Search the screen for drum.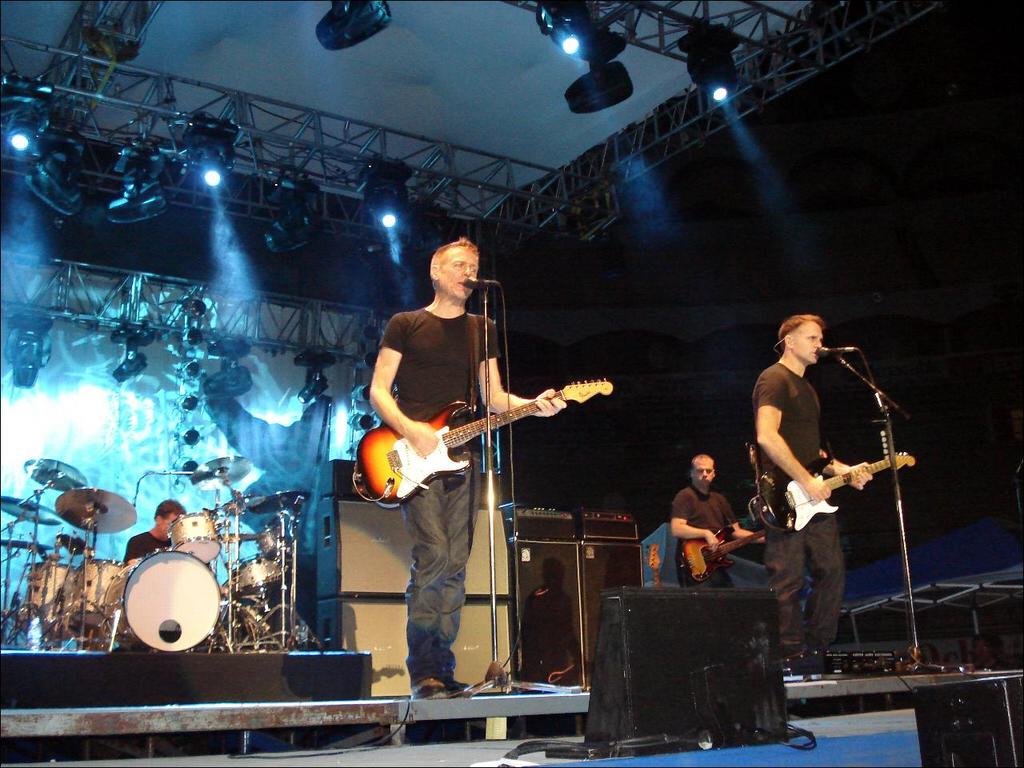
Found at [165,509,223,559].
